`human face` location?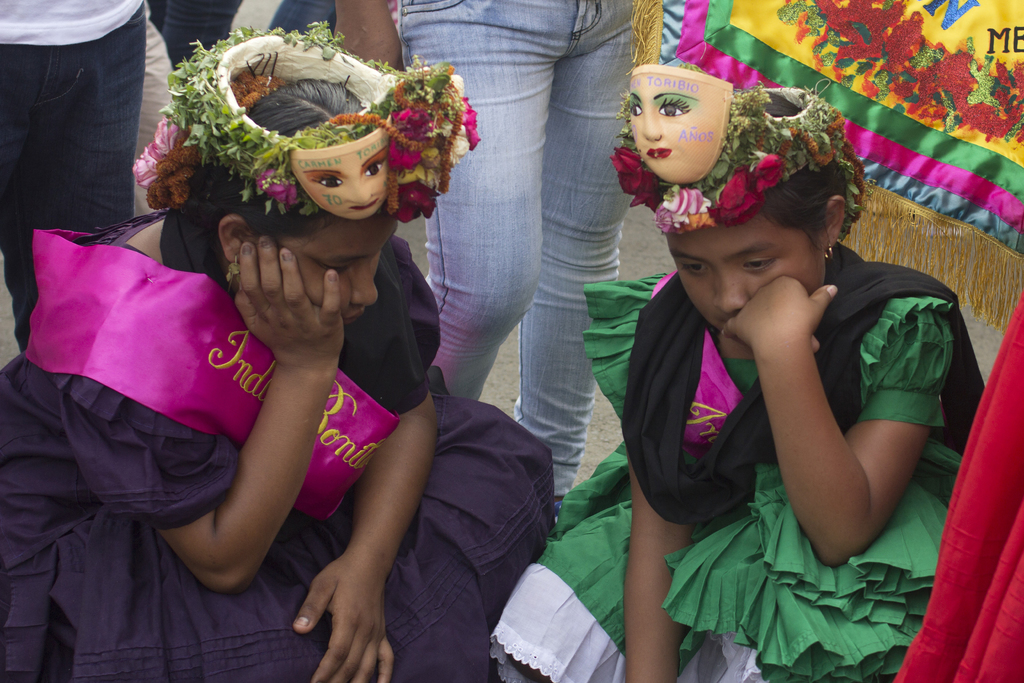
BBox(292, 142, 399, 217)
